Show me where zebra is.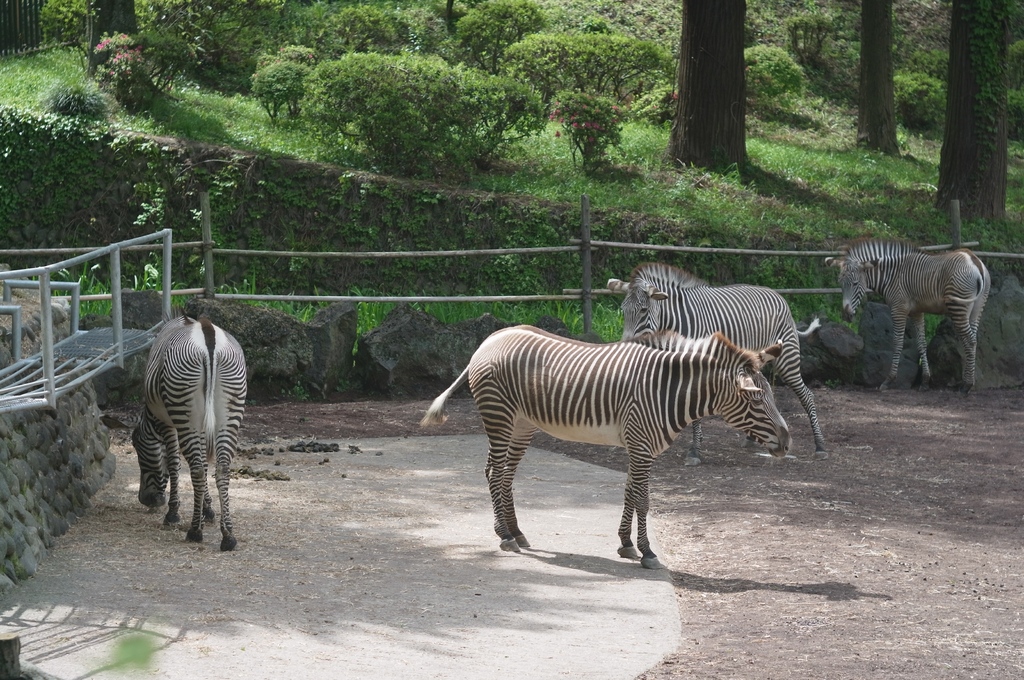
zebra is at box(830, 236, 995, 400).
